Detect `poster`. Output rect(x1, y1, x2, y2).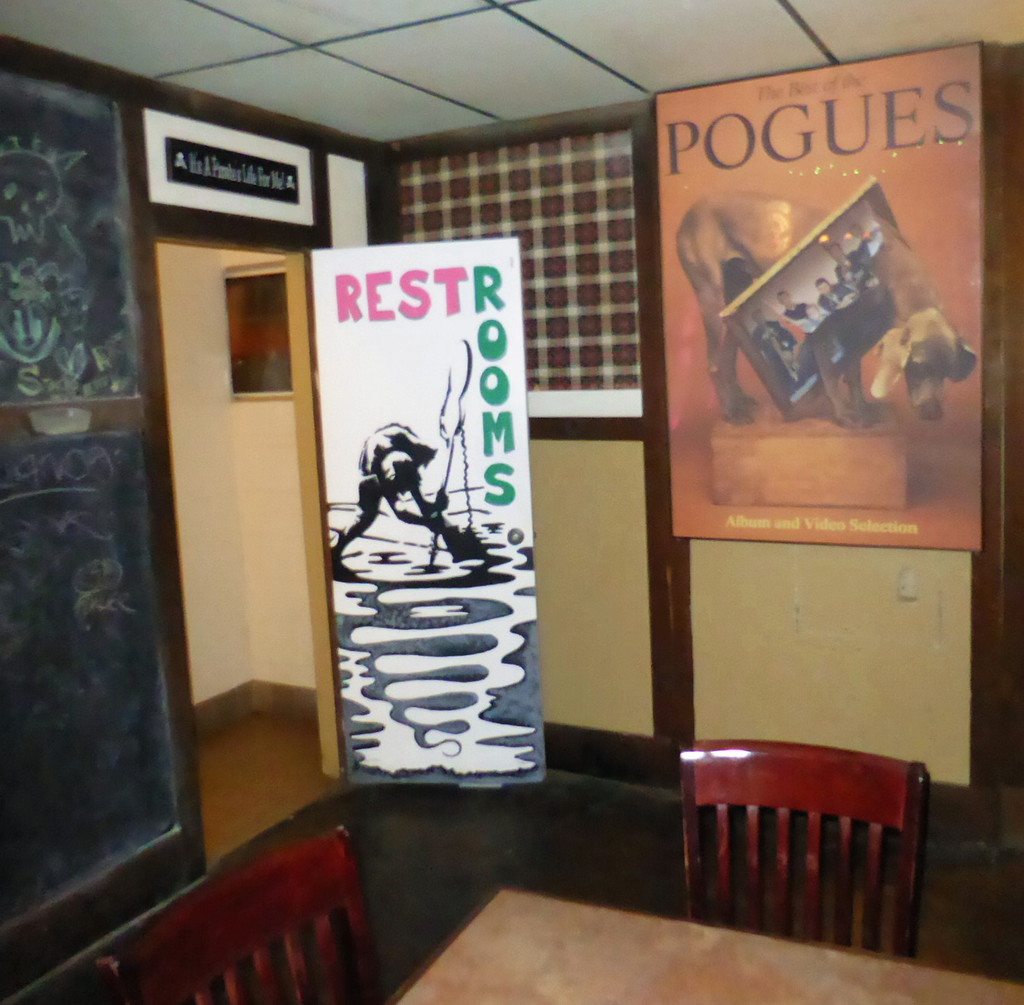
rect(220, 267, 295, 392).
